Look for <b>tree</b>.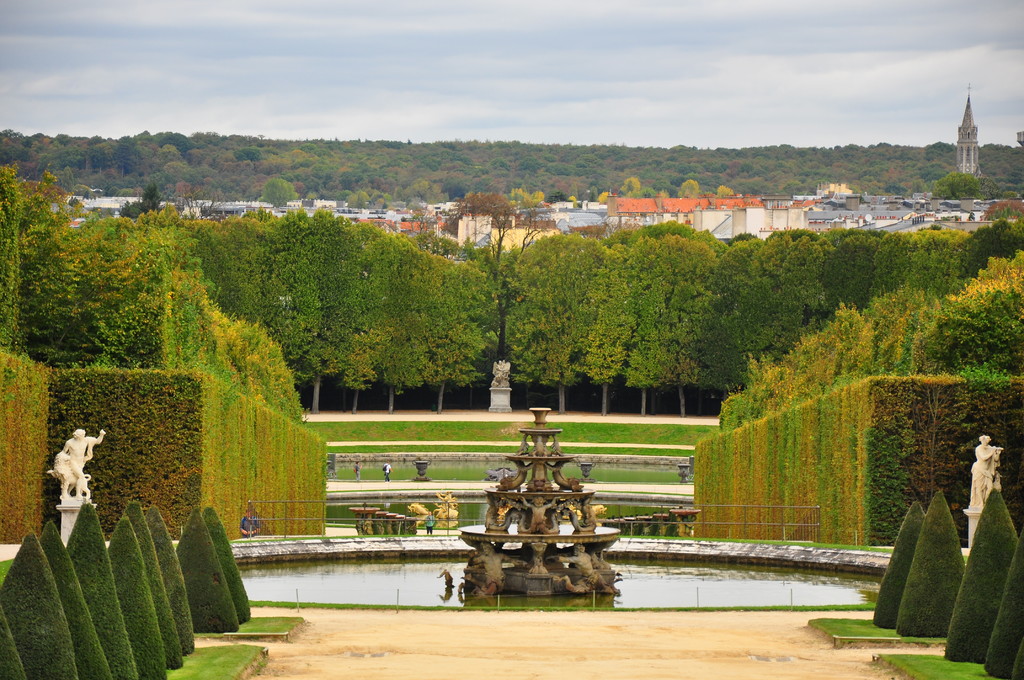
Found: box(509, 186, 545, 227).
